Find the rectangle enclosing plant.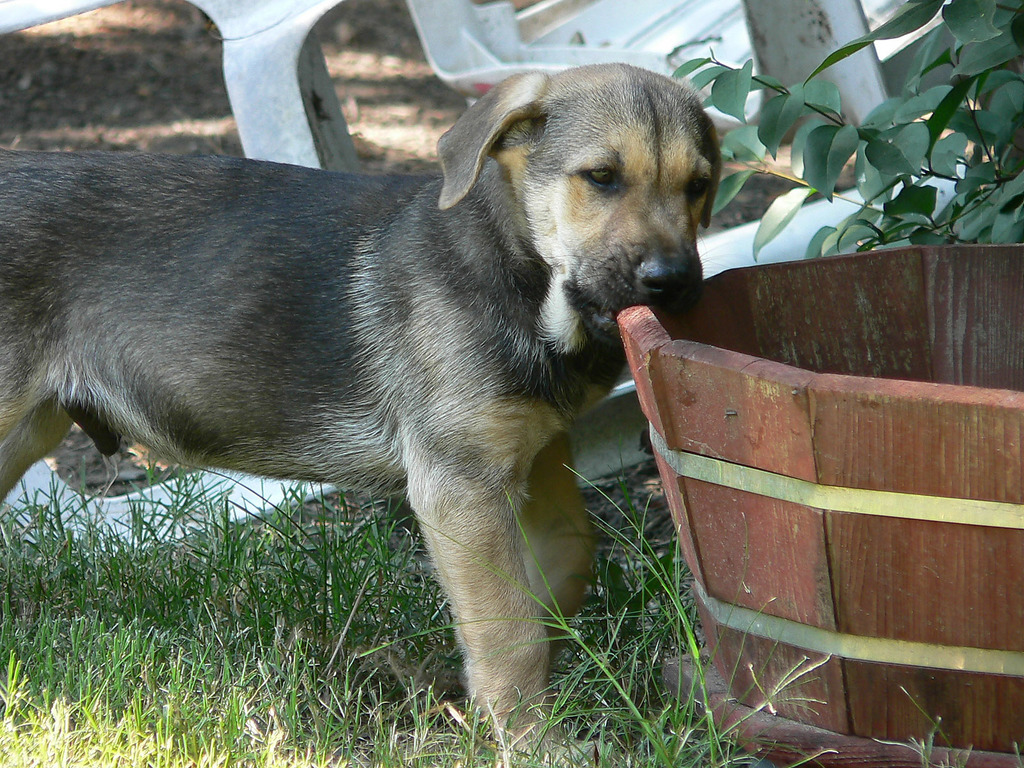
select_region(868, 684, 975, 767).
